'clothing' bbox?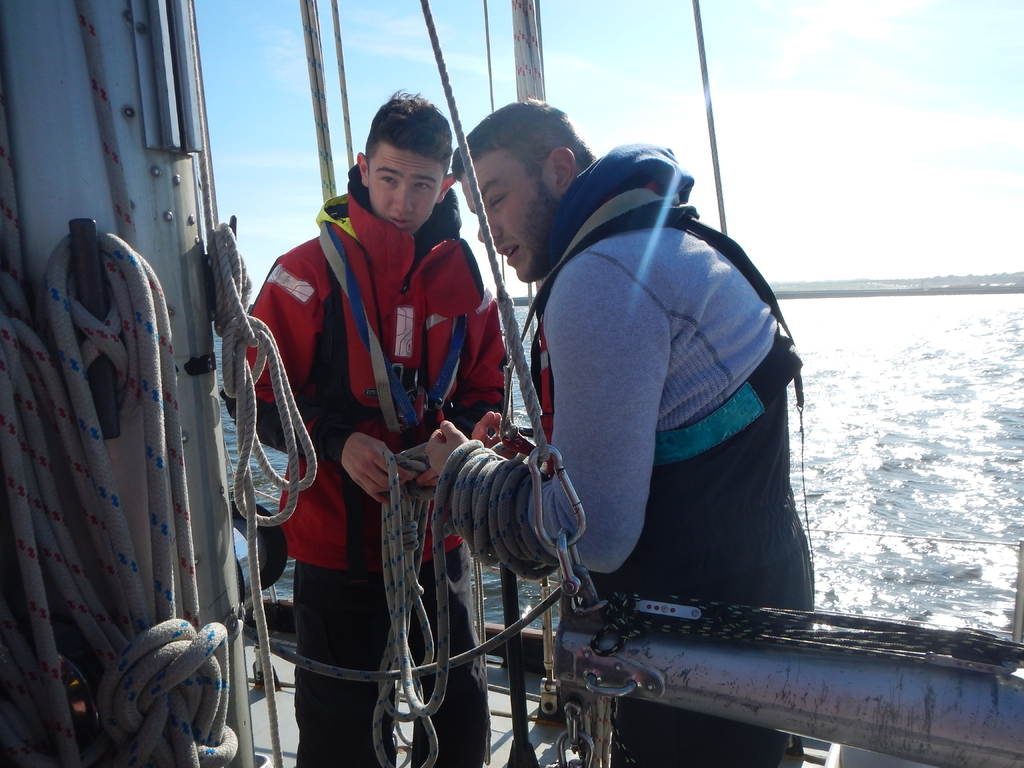
region(232, 217, 501, 767)
